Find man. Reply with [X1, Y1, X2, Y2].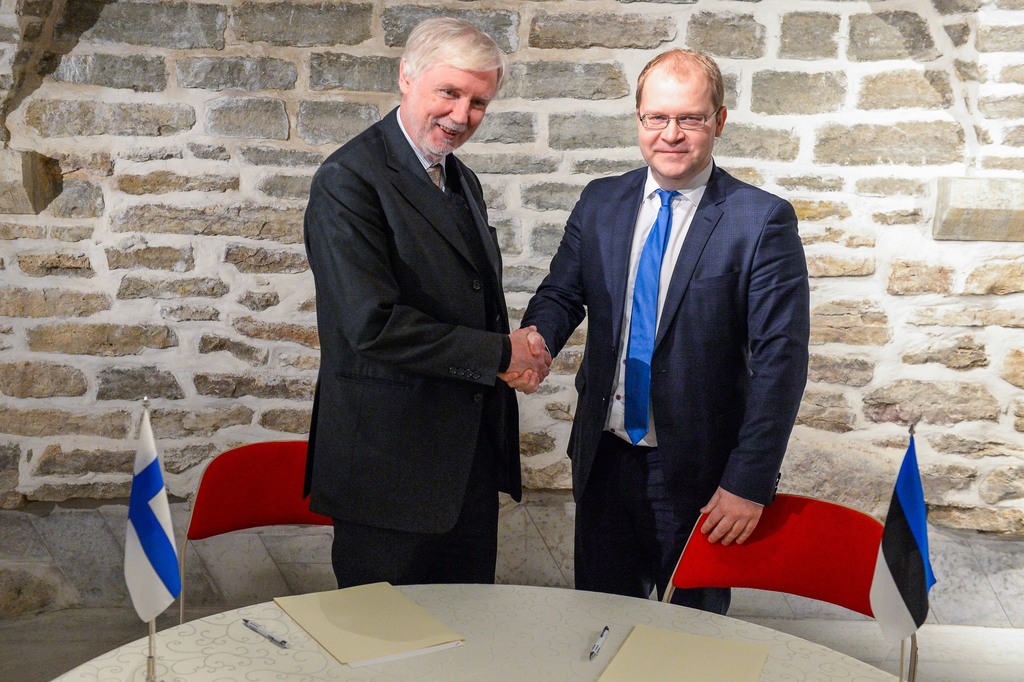
[300, 15, 549, 587].
